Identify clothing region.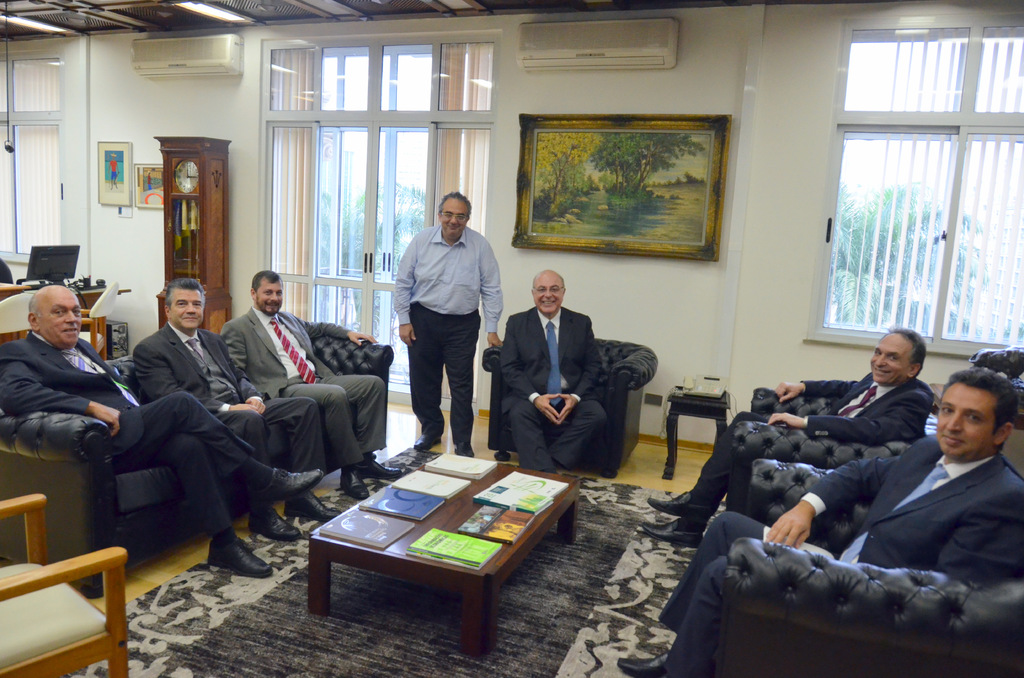
Region: detection(660, 437, 1021, 633).
